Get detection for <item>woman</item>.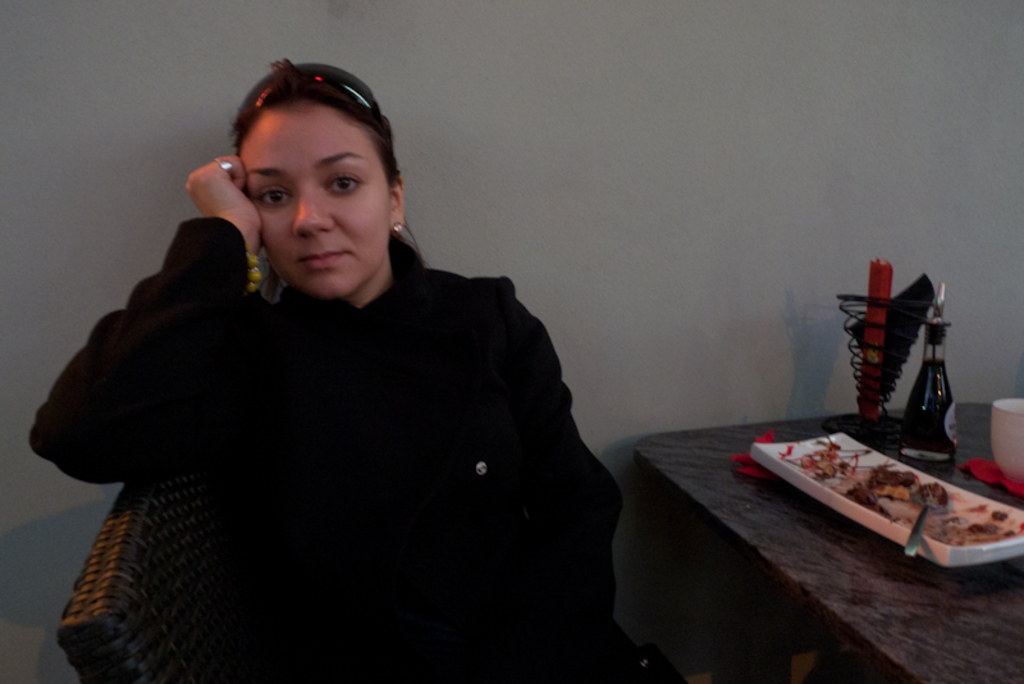
Detection: 24, 60, 641, 683.
